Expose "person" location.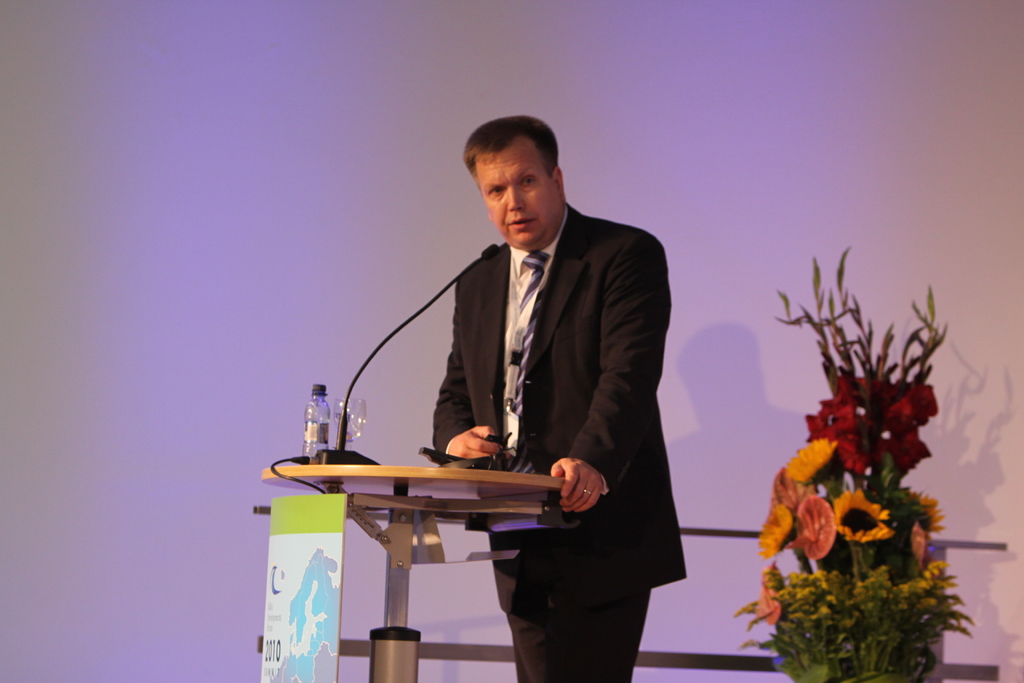
Exposed at 430 114 669 682.
